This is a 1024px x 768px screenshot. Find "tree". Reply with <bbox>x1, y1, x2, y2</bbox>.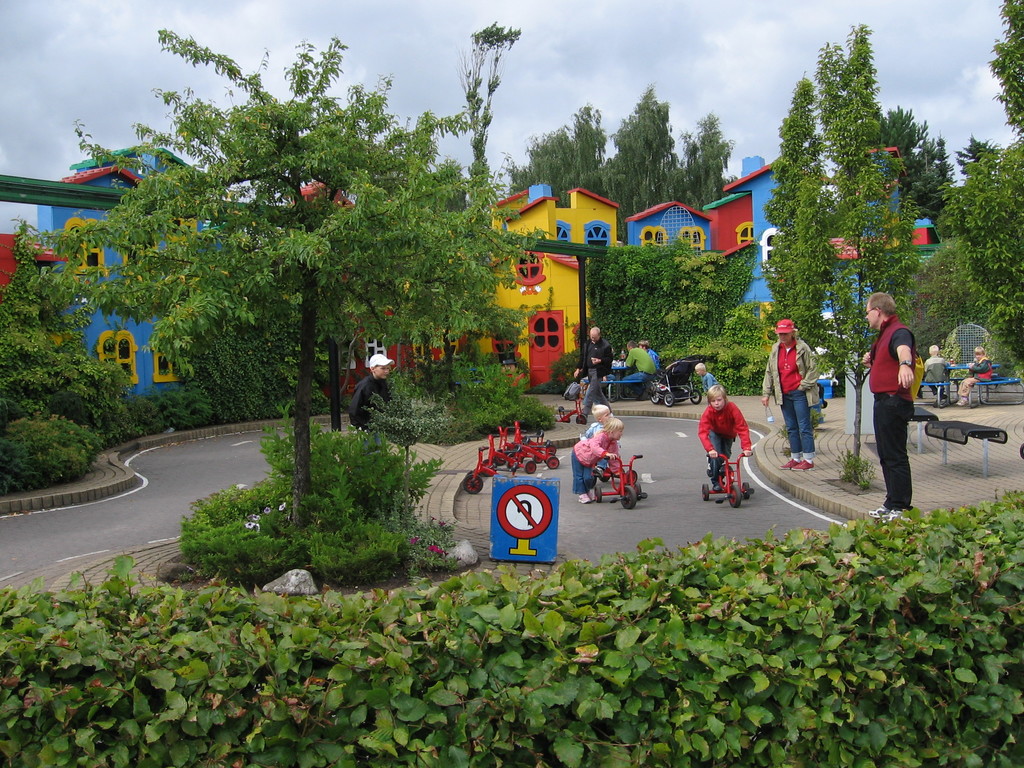
<bbox>675, 106, 737, 209</bbox>.
